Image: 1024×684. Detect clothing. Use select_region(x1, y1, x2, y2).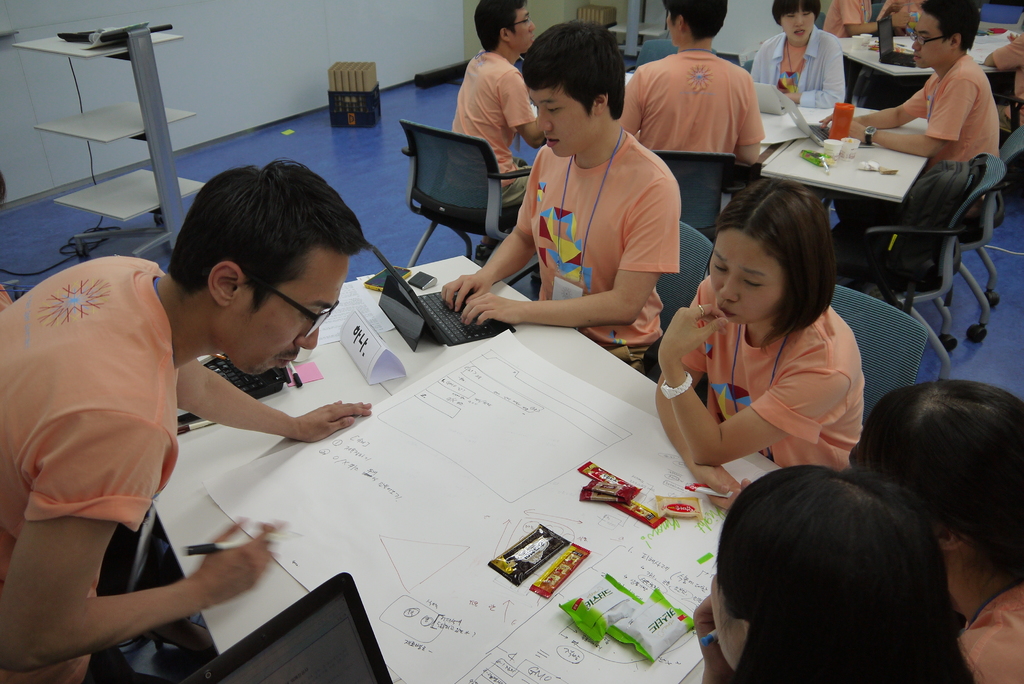
select_region(818, 0, 916, 35).
